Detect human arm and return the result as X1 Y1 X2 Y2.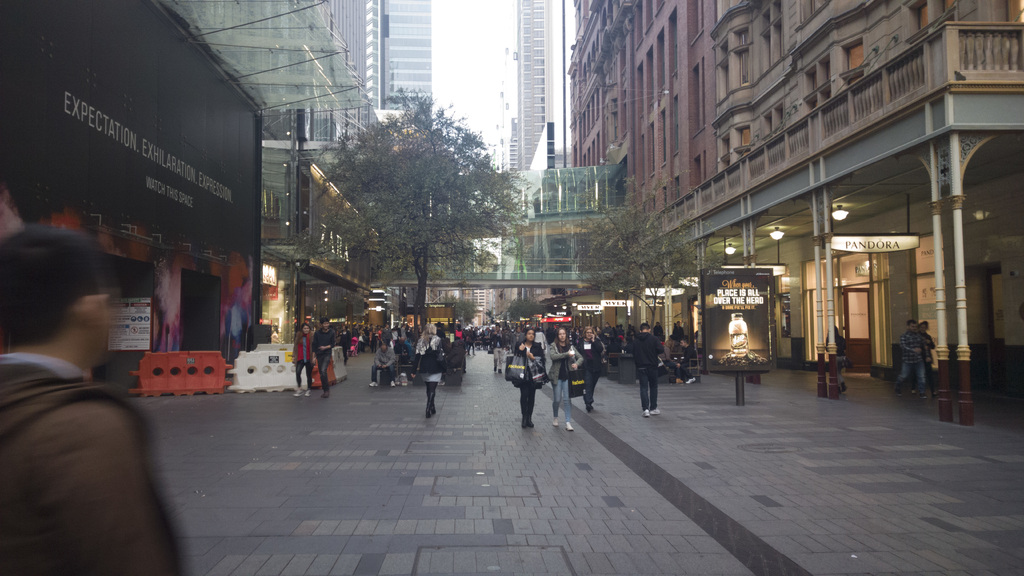
384 350 397 368.
